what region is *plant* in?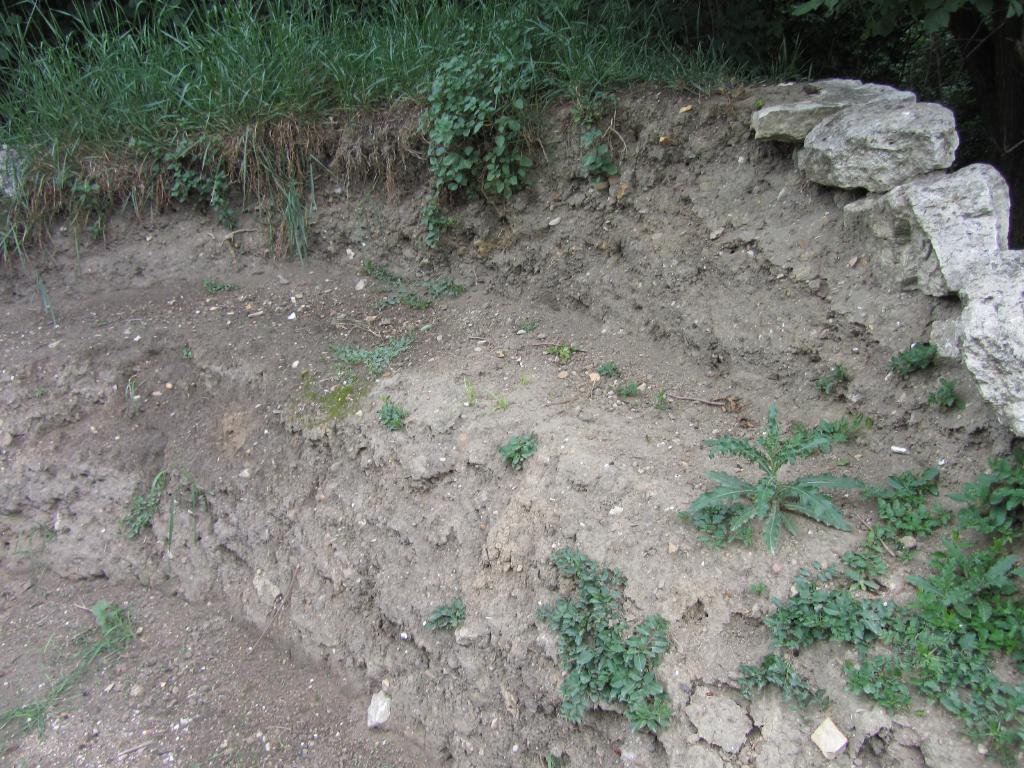
<bbox>886, 339, 940, 378</bbox>.
